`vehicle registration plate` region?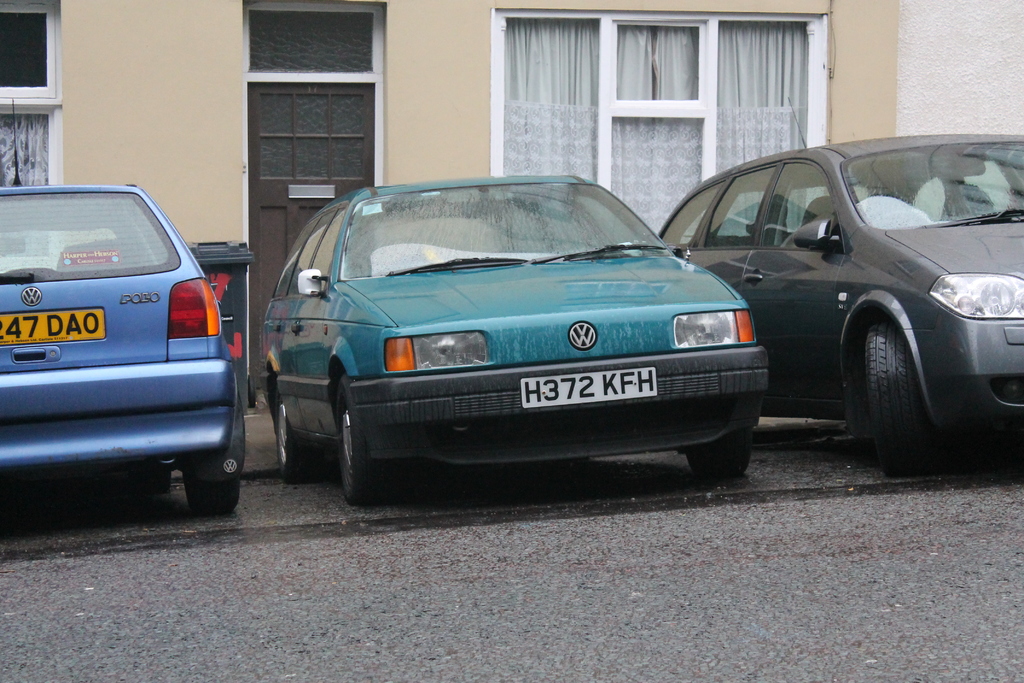
l=518, t=366, r=653, b=410
